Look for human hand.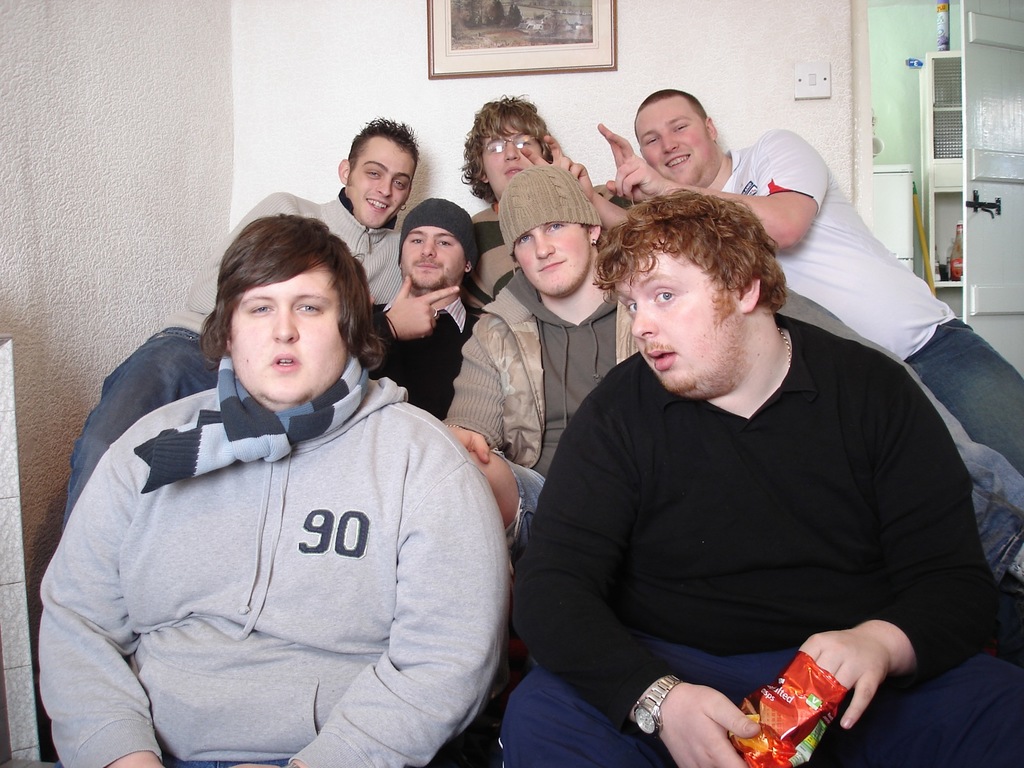
Found: {"left": 515, "top": 134, "right": 588, "bottom": 192}.
